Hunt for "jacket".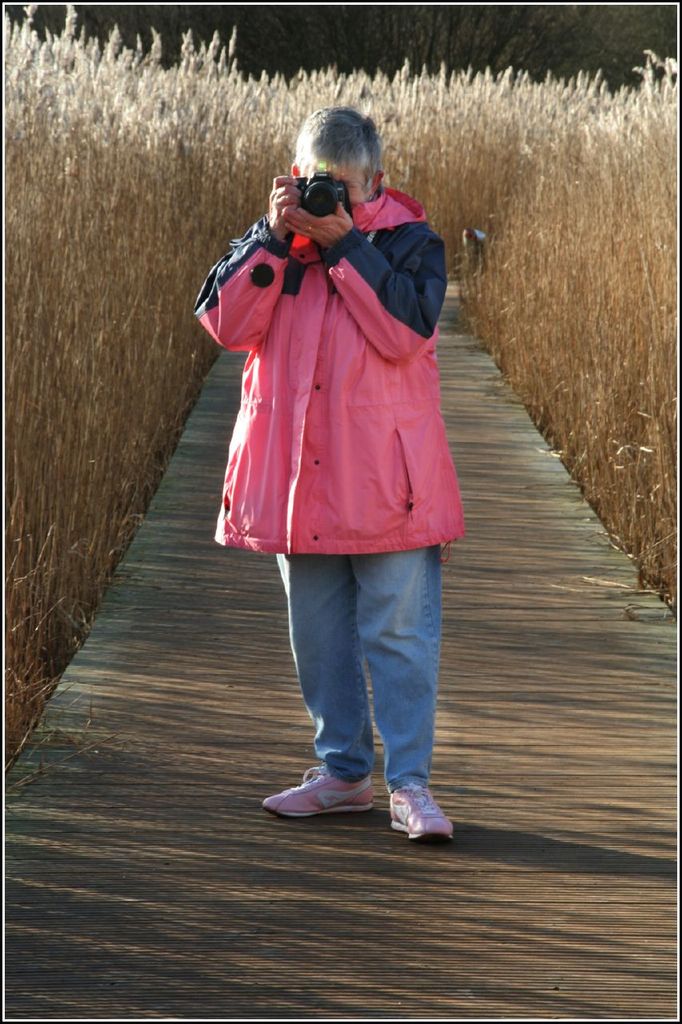
Hunted down at <region>217, 111, 460, 558</region>.
